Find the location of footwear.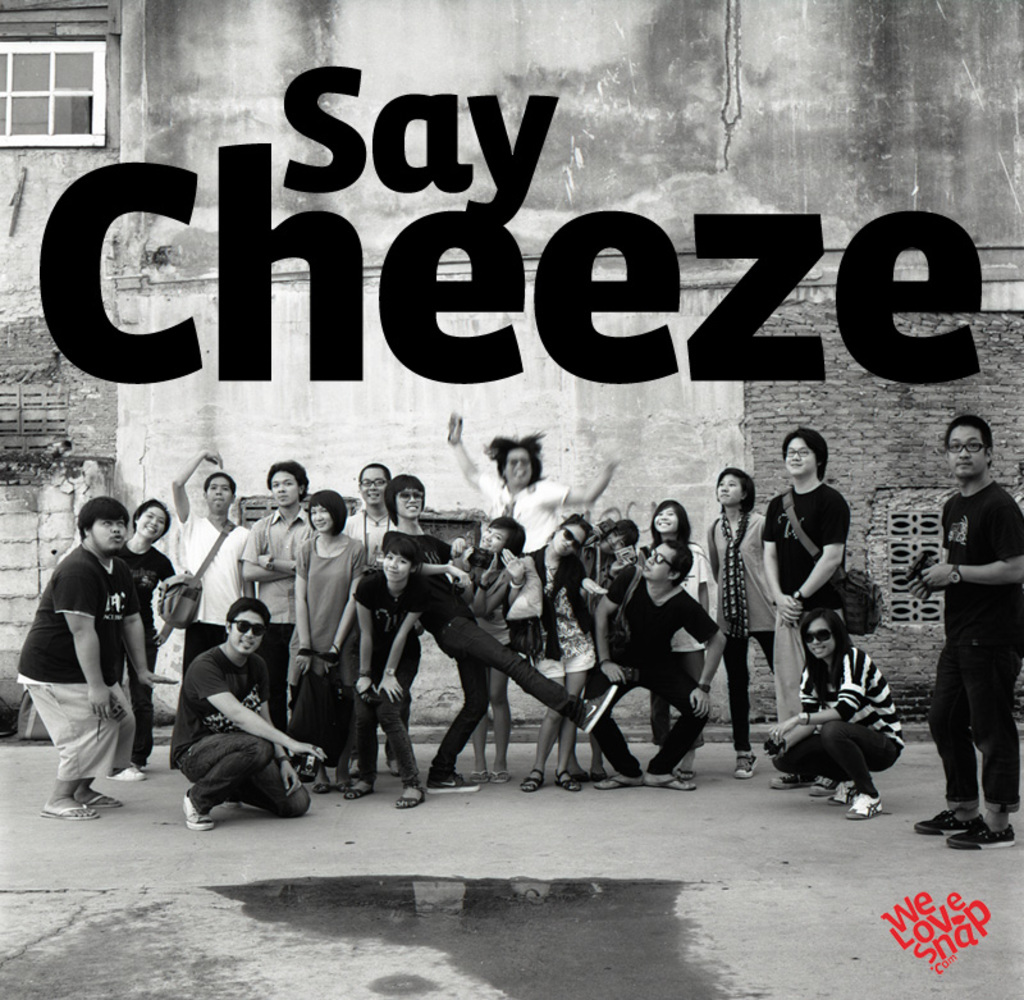
Location: select_region(810, 772, 838, 798).
